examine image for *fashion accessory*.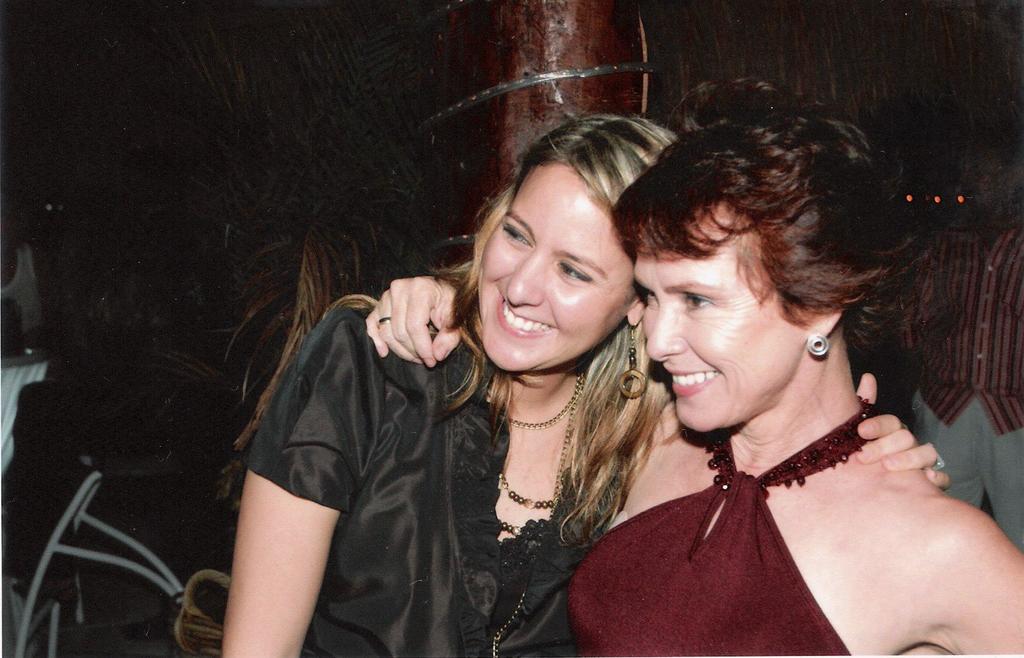
Examination result: 492:359:595:423.
